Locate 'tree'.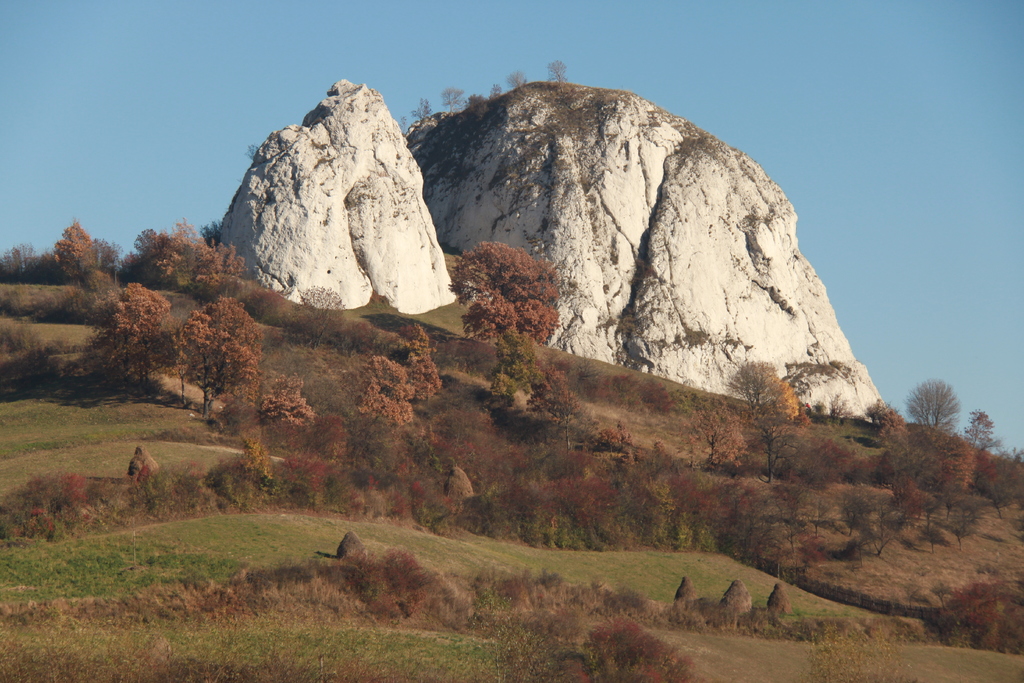
Bounding box: x1=909 y1=375 x2=991 y2=445.
